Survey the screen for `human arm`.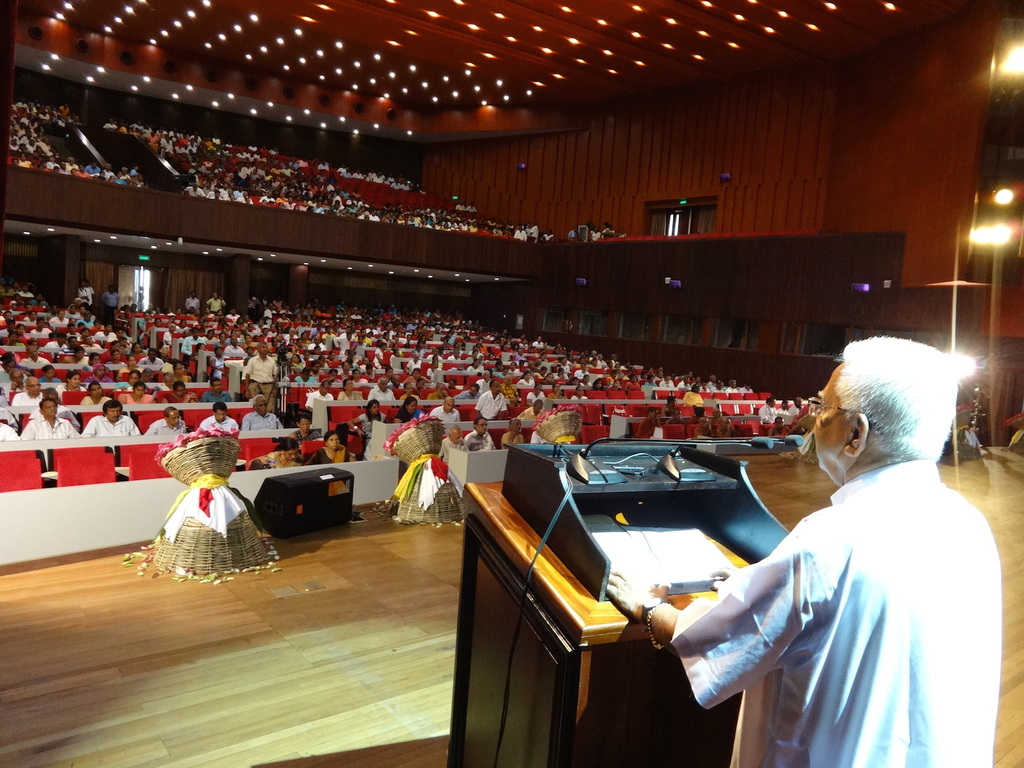
Survey found: bbox=[78, 417, 94, 440].
